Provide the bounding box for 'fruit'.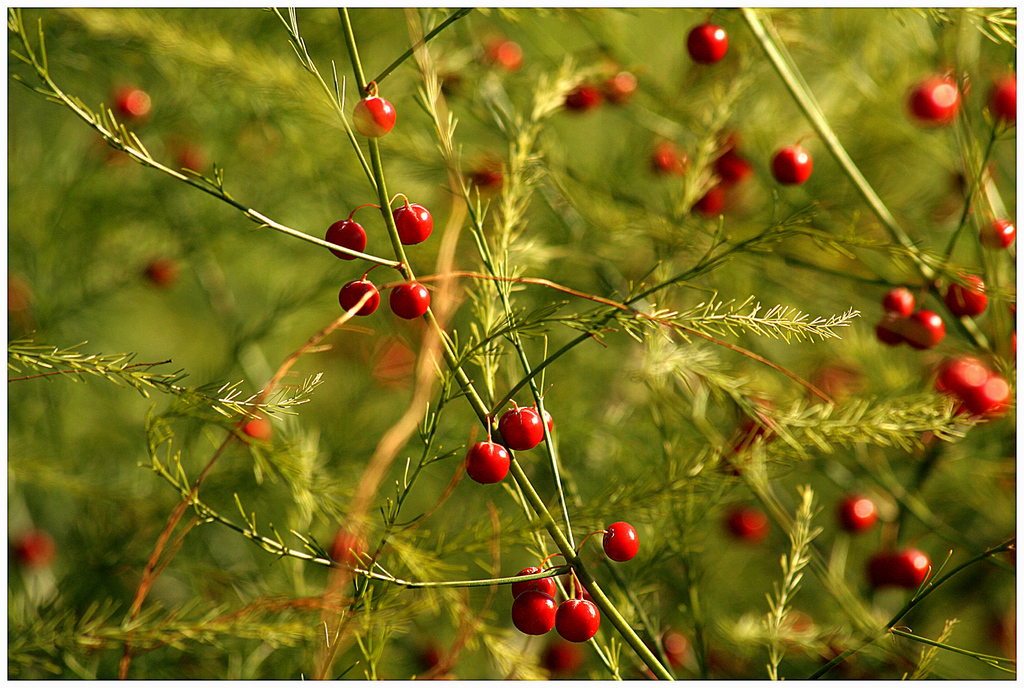
[941,268,989,318].
